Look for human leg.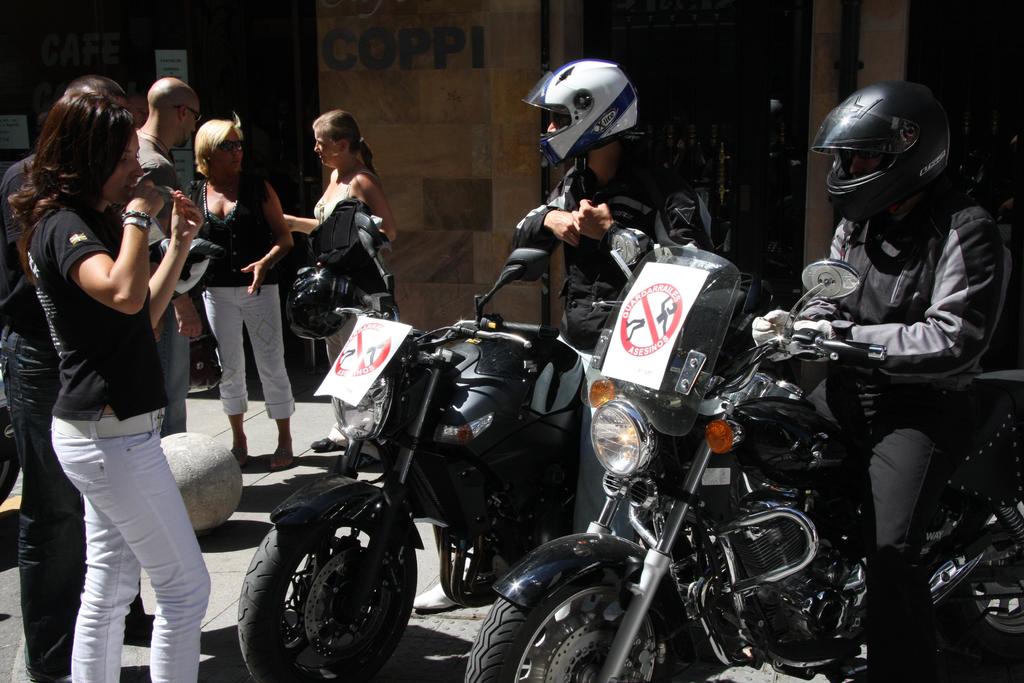
Found: BBox(72, 494, 143, 682).
